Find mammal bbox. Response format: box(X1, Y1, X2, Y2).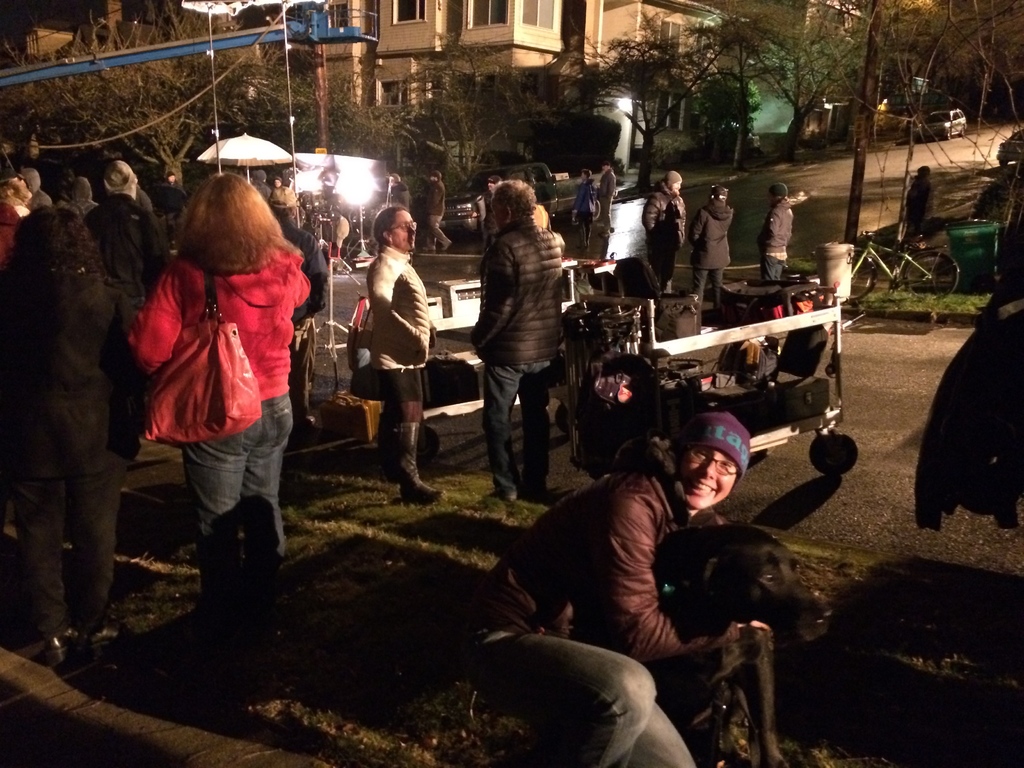
box(570, 166, 598, 246).
